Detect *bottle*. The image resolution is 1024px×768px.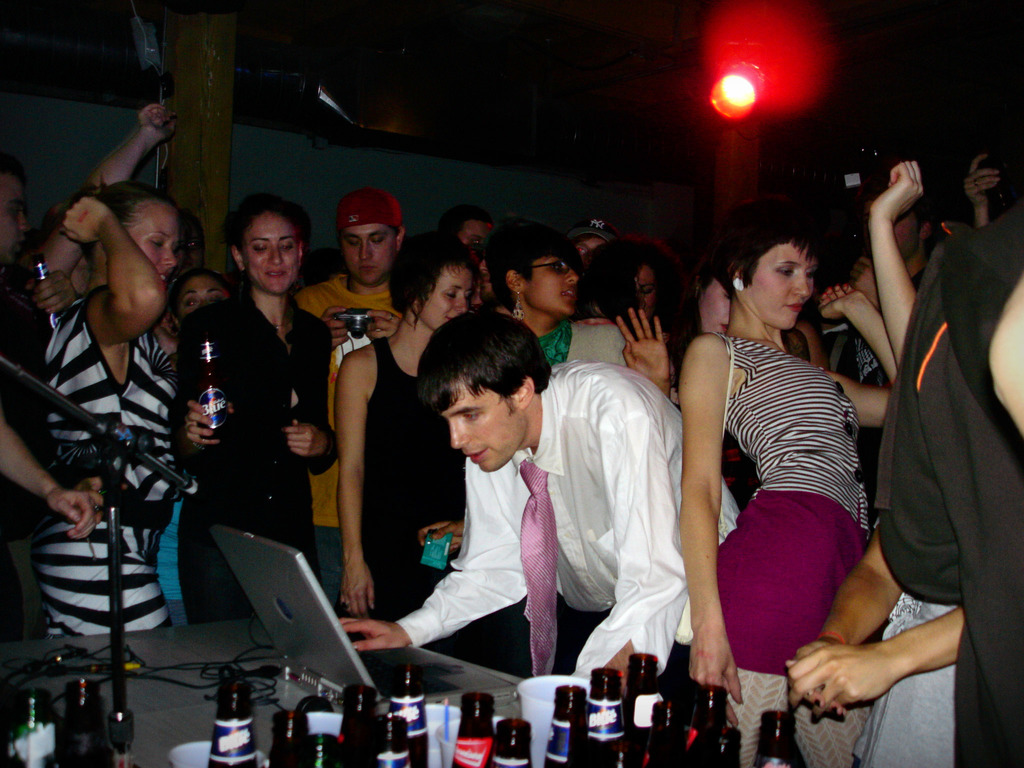
bbox=[18, 694, 49, 767].
